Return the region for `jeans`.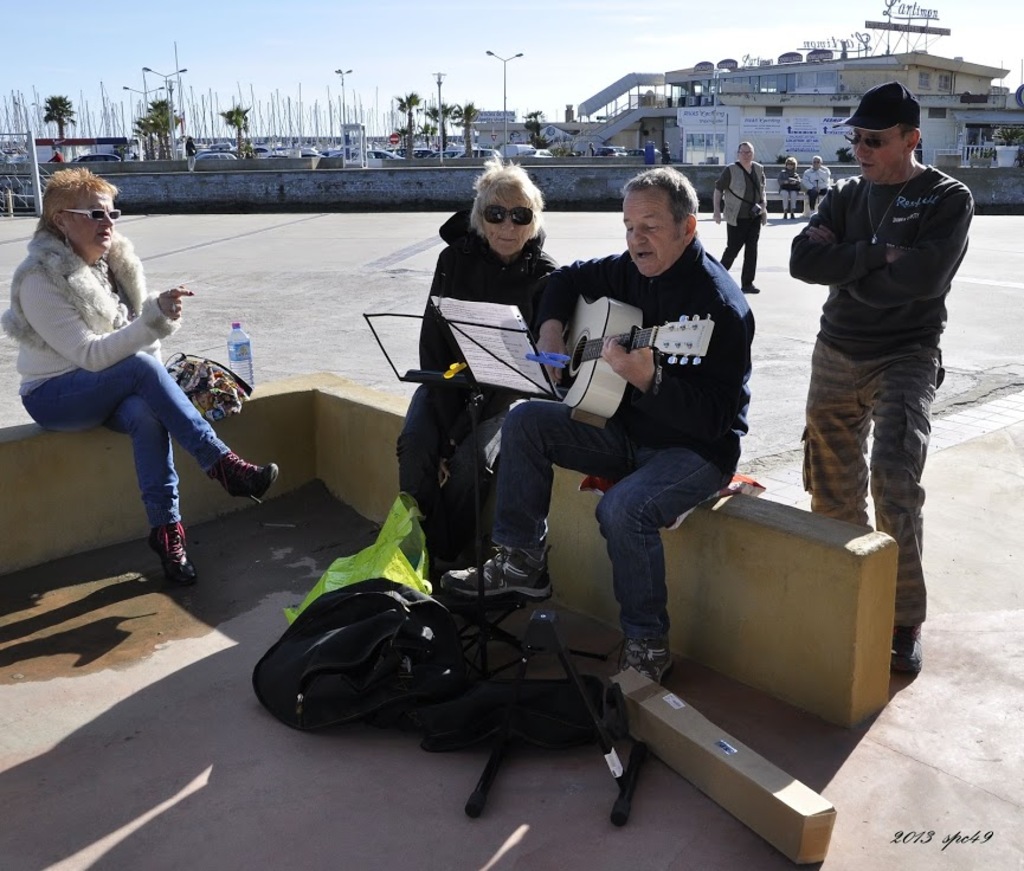
(x1=18, y1=355, x2=232, y2=527).
